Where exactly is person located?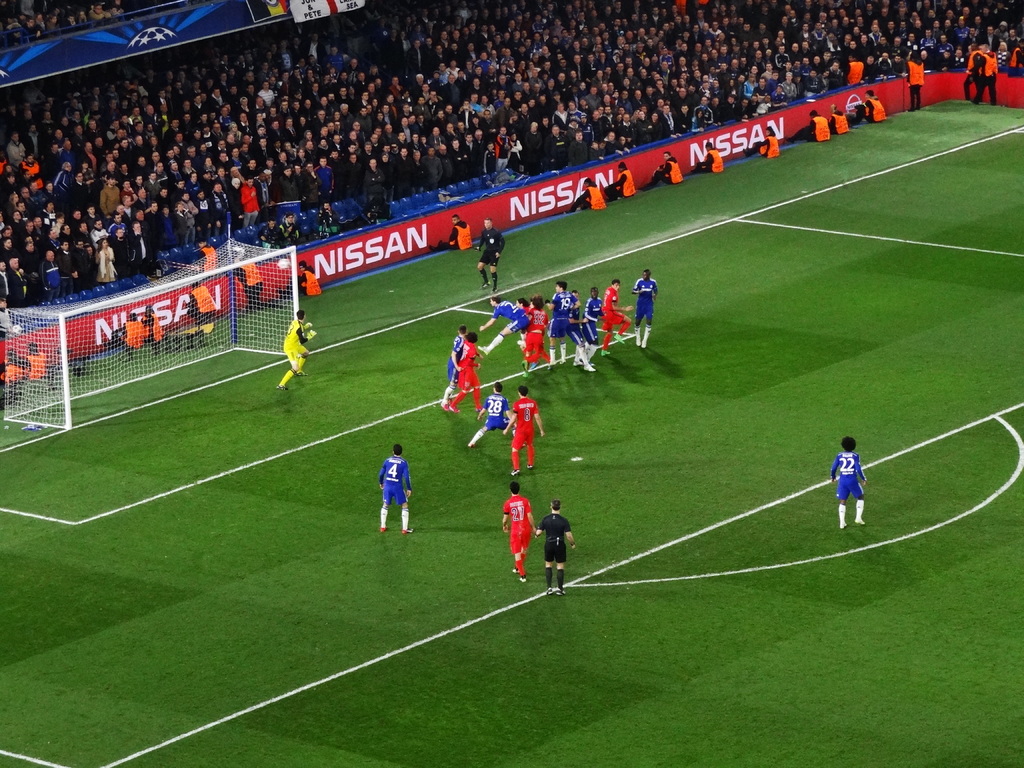
Its bounding box is detection(640, 152, 684, 191).
